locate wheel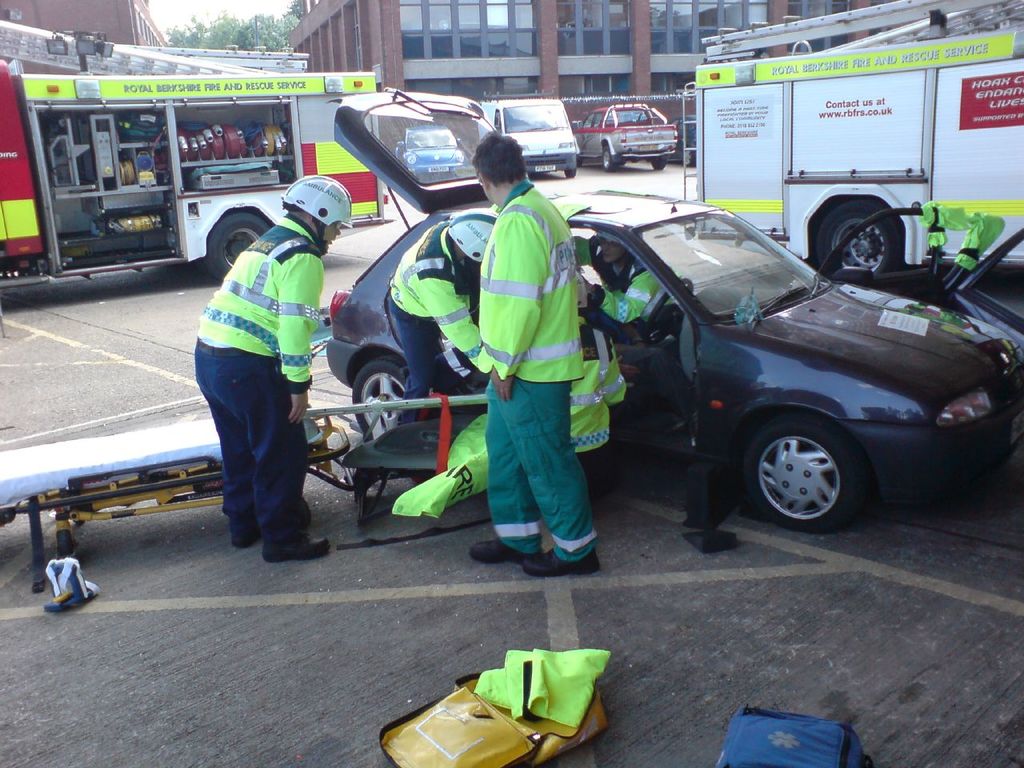
locate(76, 519, 89, 530)
